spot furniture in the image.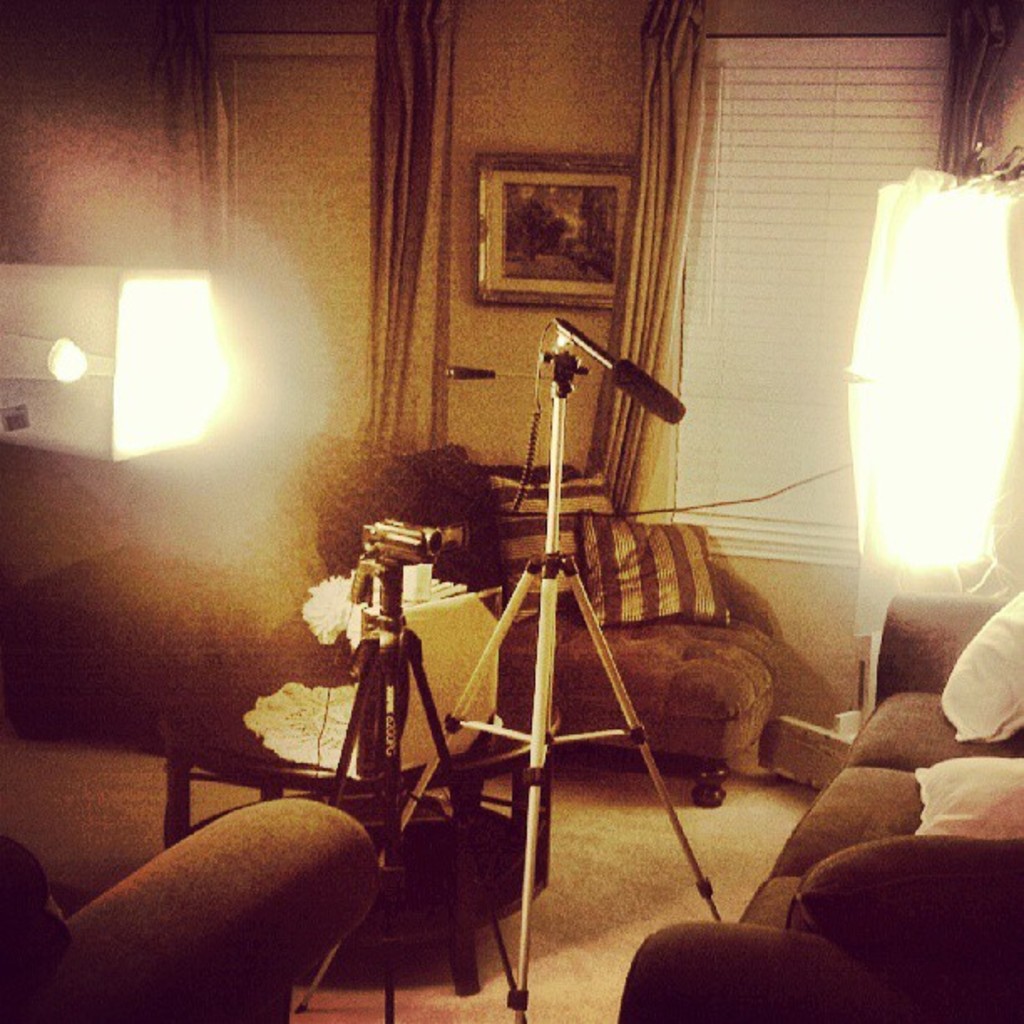
furniture found at {"left": 40, "top": 589, "right": 771, "bottom": 823}.
